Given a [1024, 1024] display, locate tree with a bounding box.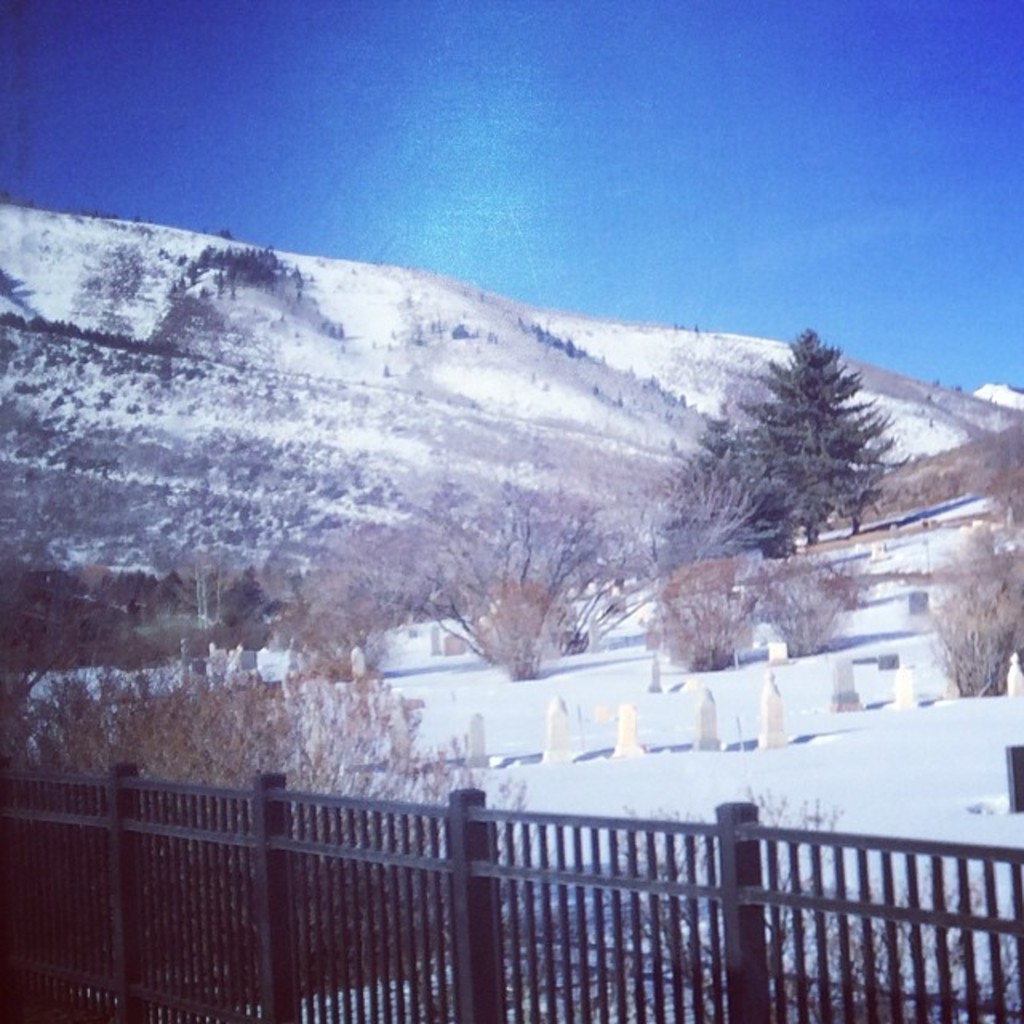
Located: bbox(690, 320, 926, 595).
